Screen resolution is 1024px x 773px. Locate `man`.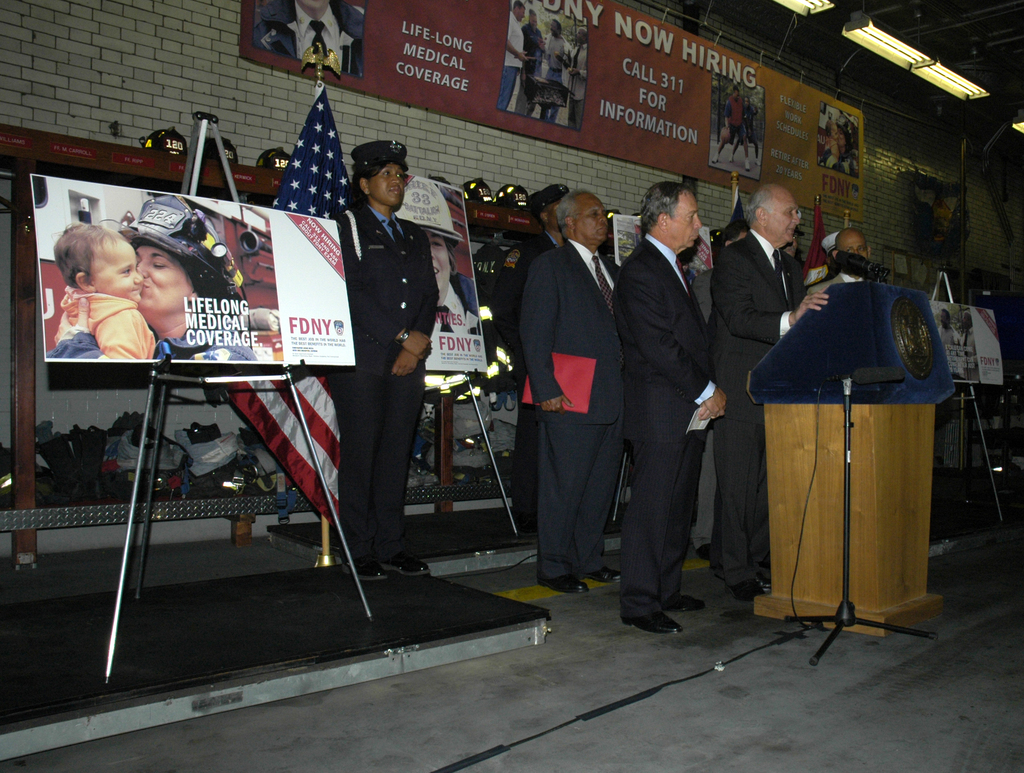
<box>497,0,531,114</box>.
